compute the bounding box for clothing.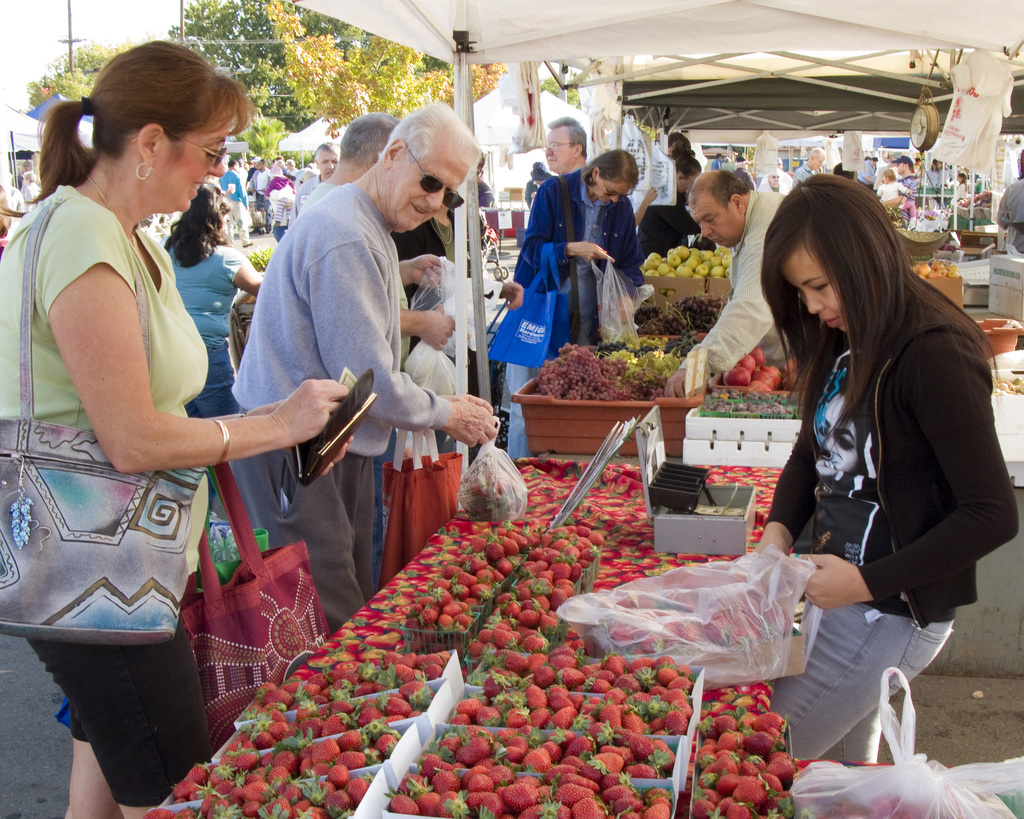
crop(0, 181, 221, 813).
